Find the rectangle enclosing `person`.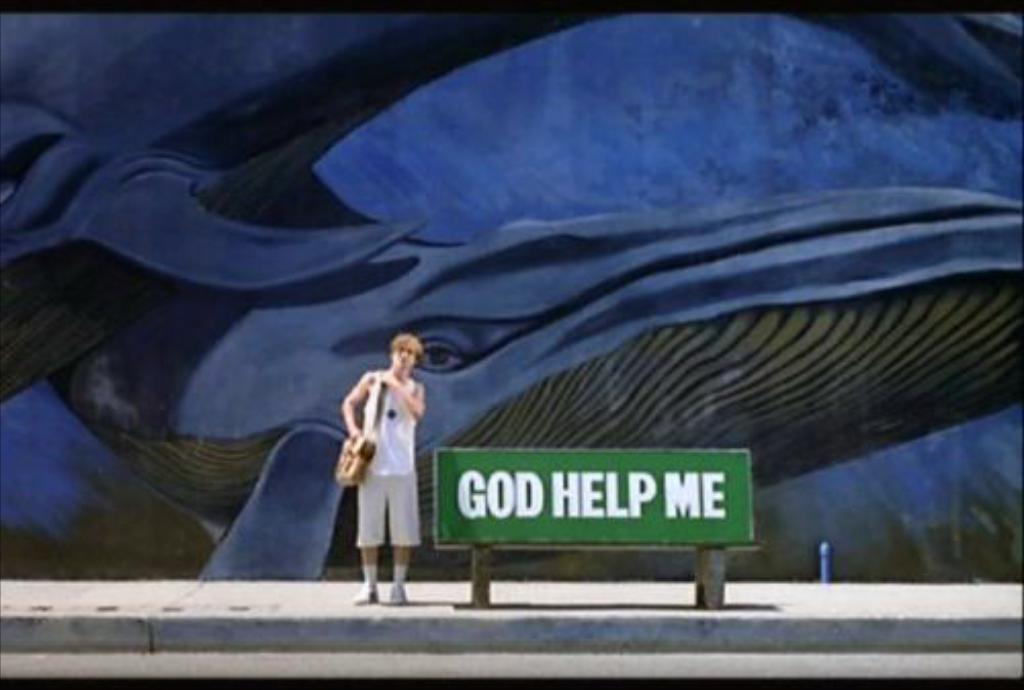
338,324,432,598.
